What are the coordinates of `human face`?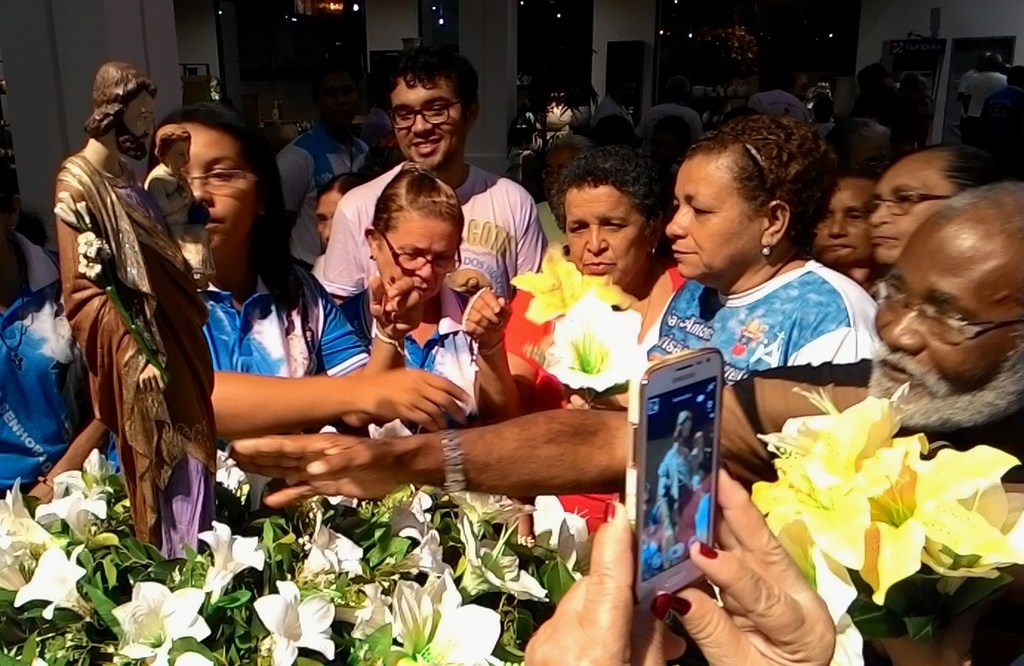
(x1=168, y1=138, x2=190, y2=168).
